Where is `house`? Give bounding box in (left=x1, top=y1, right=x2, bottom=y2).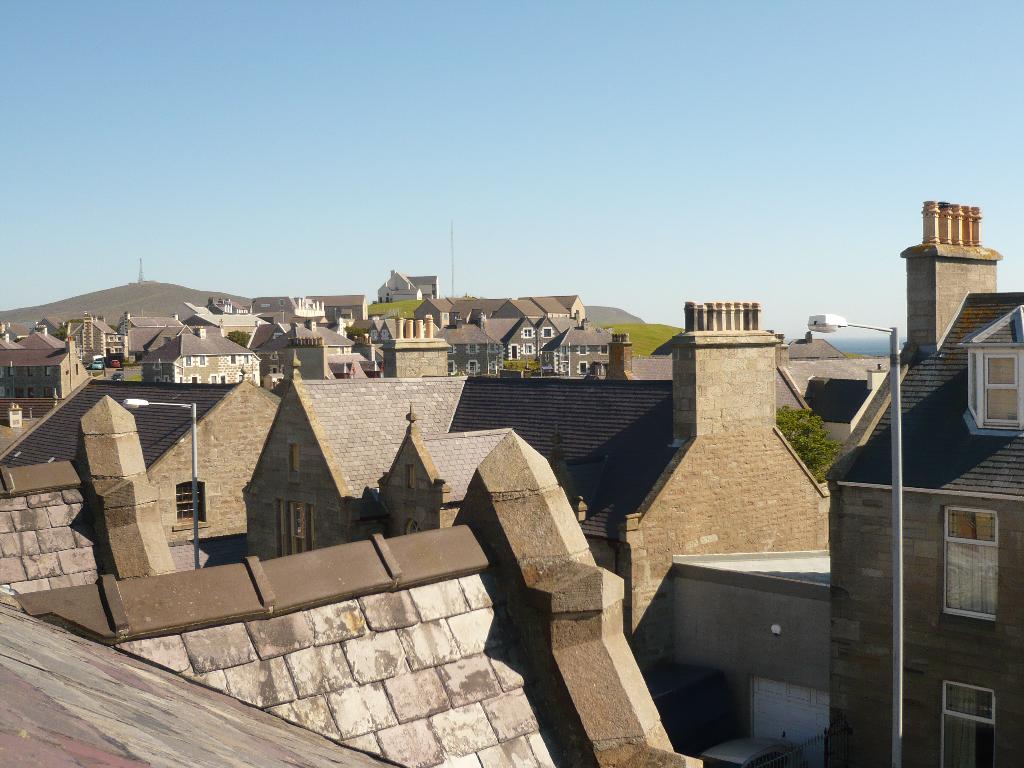
(left=132, top=328, right=286, bottom=386).
